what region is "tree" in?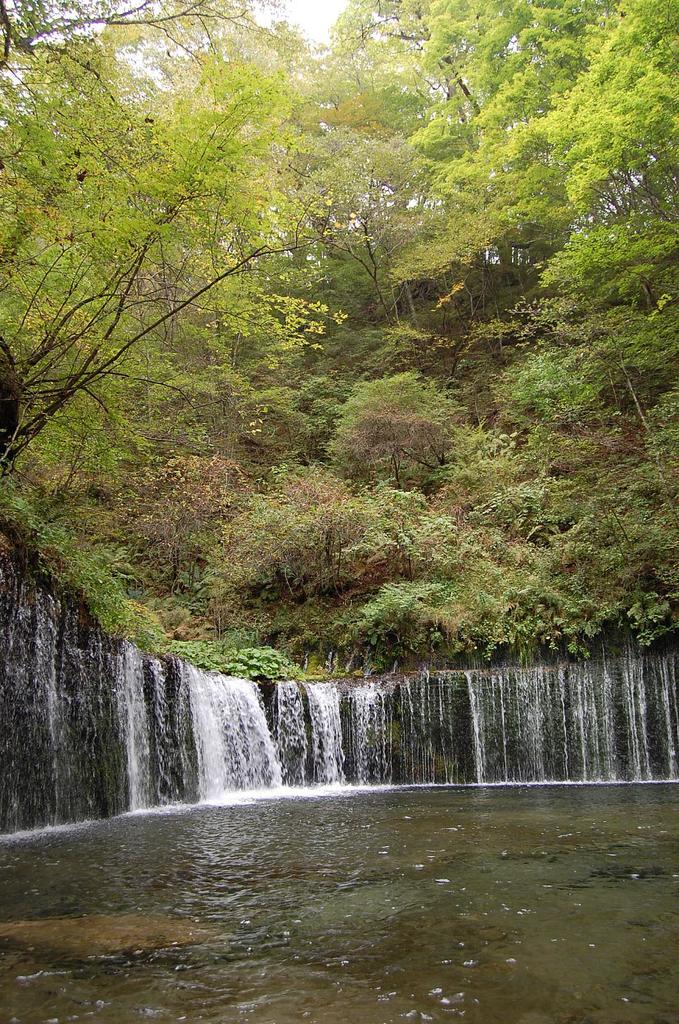
[left=0, top=0, right=360, bottom=561].
